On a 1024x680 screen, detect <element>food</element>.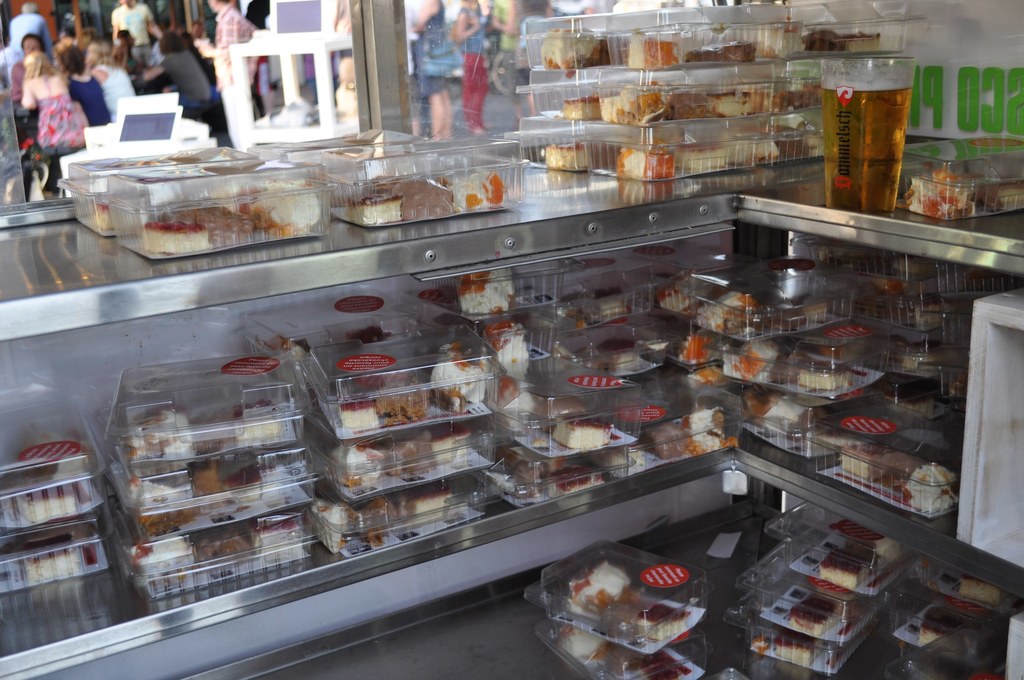
<bbox>93, 201, 115, 238</bbox>.
